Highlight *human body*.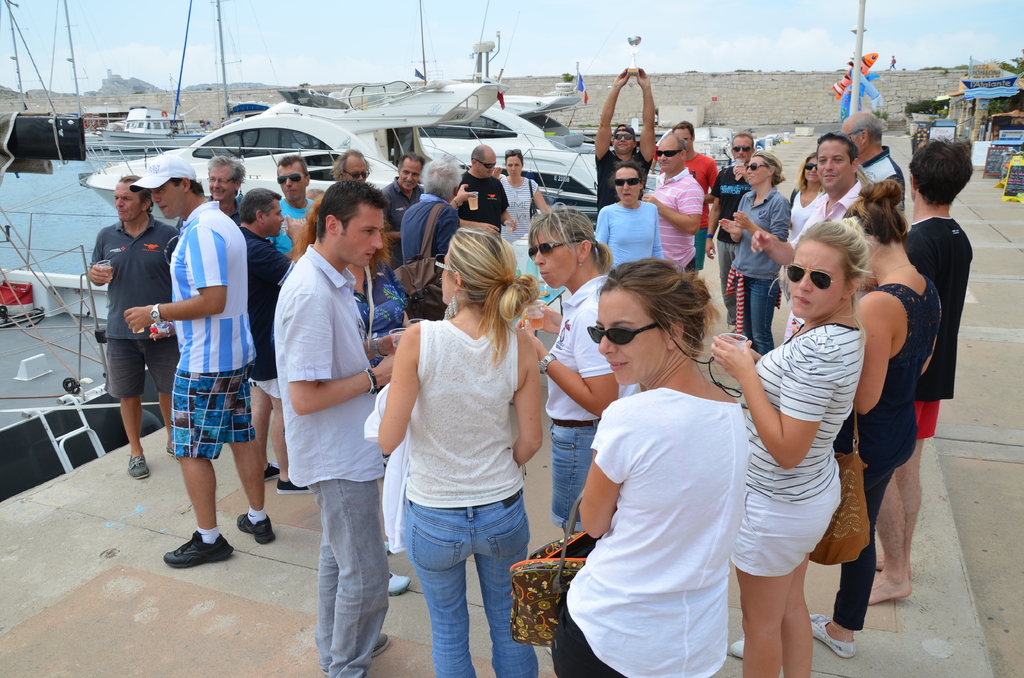
Highlighted region: <region>145, 138, 264, 577</region>.
